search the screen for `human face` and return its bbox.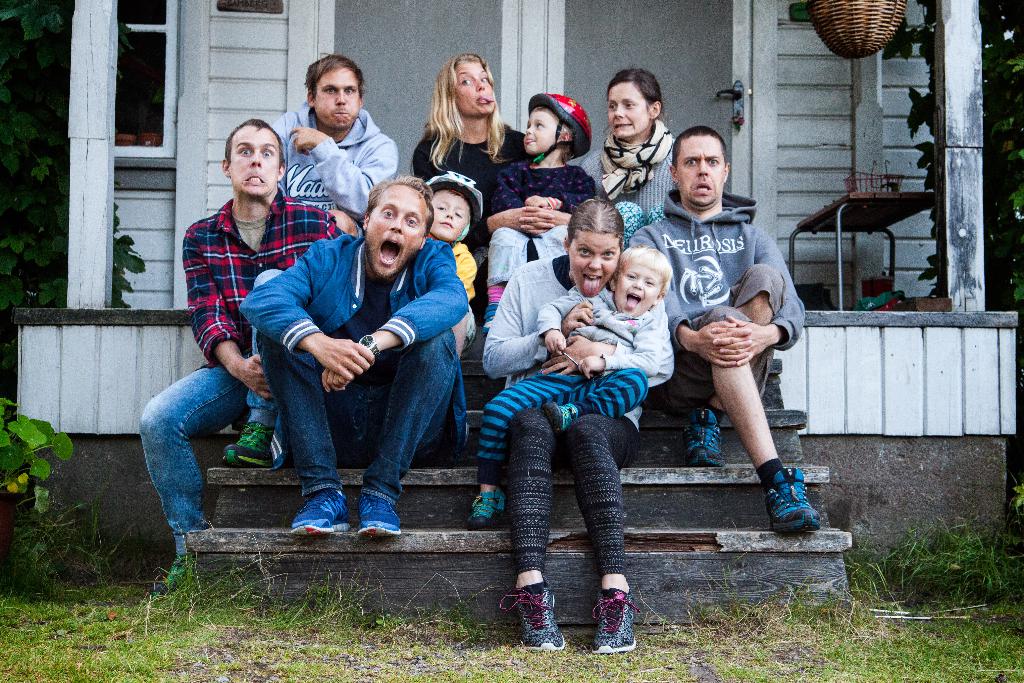
Found: 525, 105, 557, 154.
